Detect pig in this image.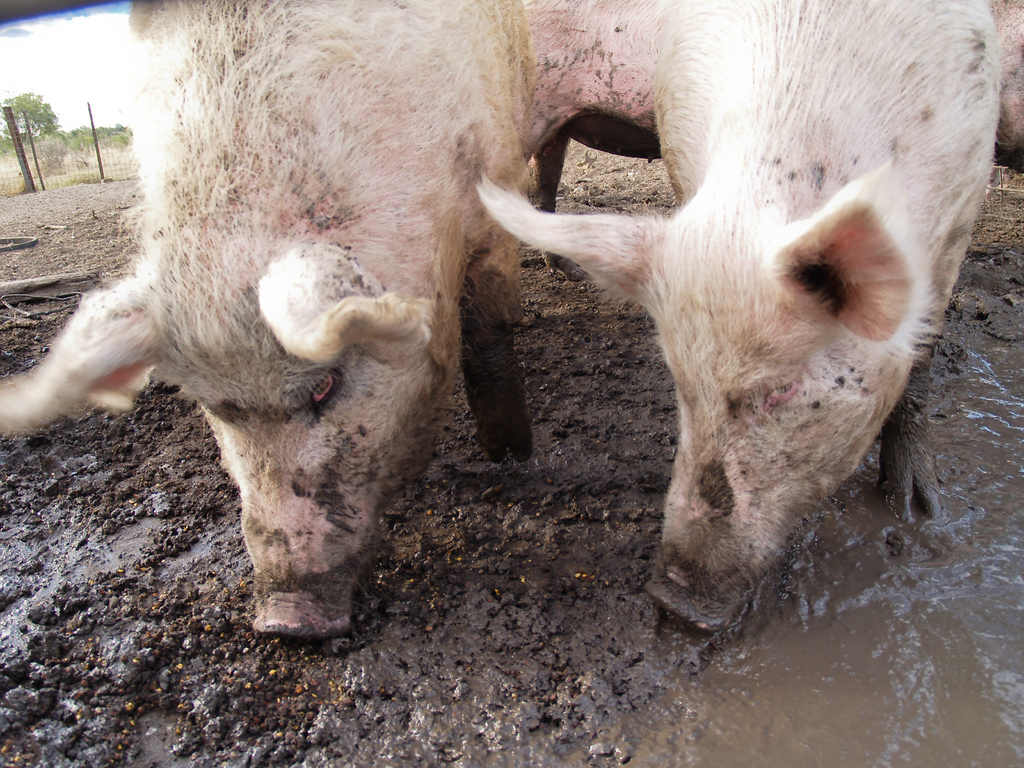
Detection: bbox=[520, 0, 1023, 282].
